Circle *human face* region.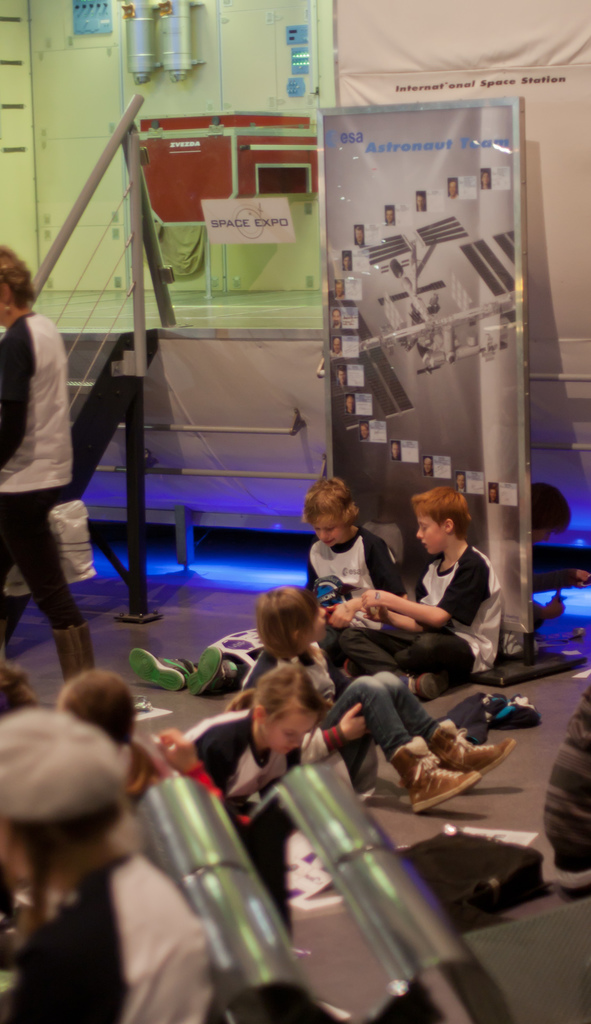
Region: 267:713:319:750.
